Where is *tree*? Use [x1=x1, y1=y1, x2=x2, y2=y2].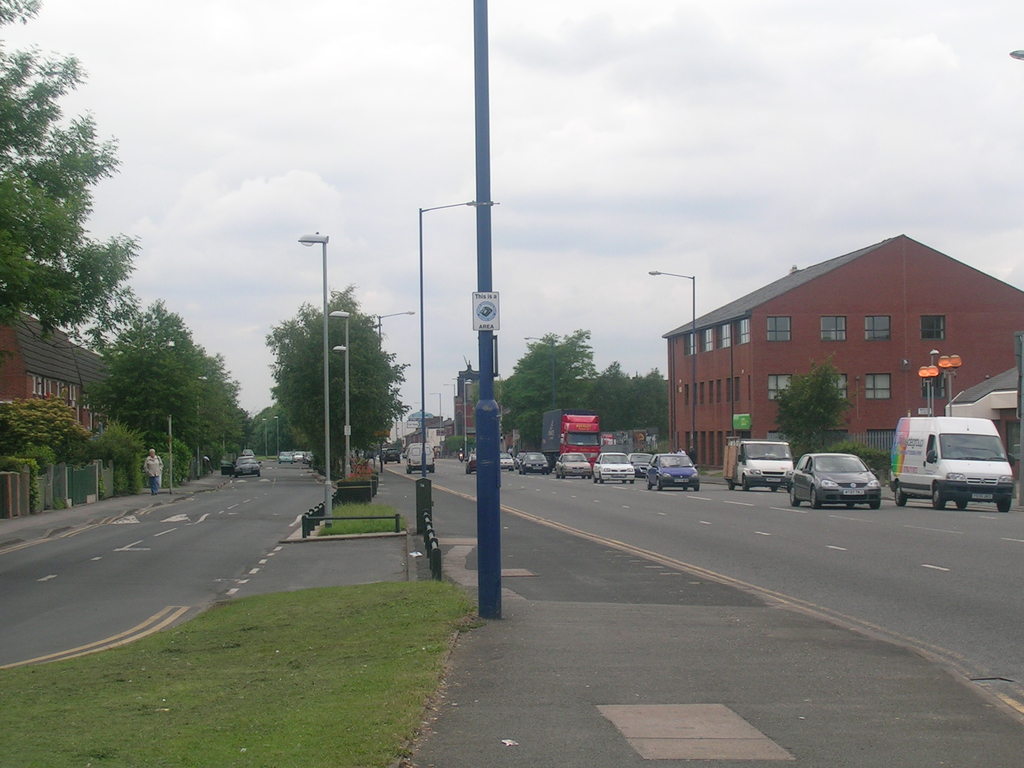
[x1=0, y1=0, x2=143, y2=333].
